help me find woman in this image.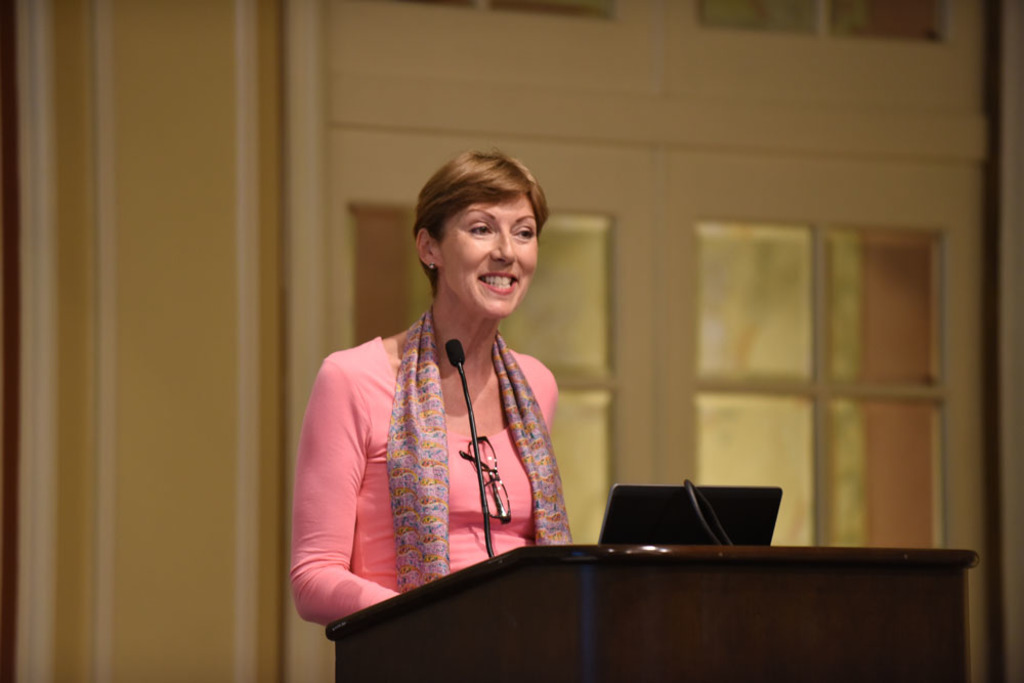
Found it: BBox(293, 131, 594, 648).
